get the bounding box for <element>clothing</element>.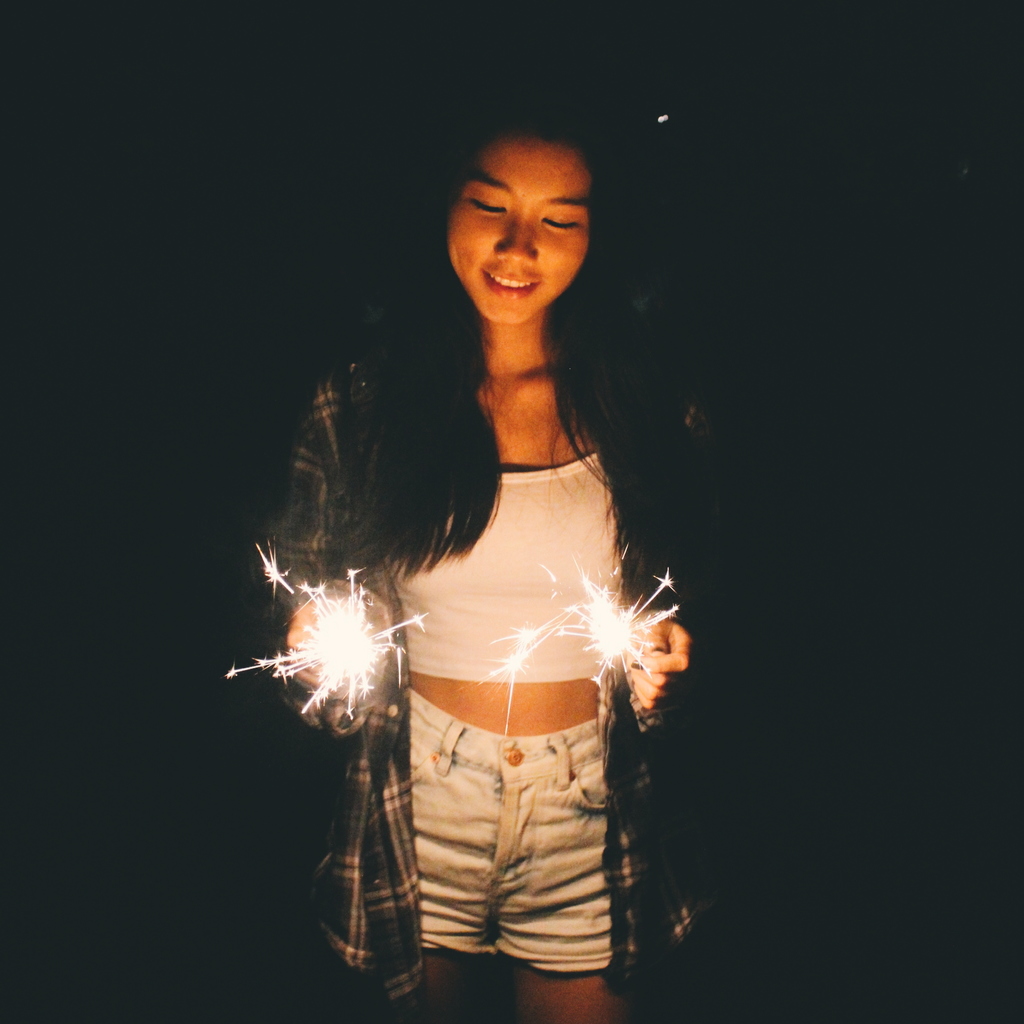
x1=326, y1=275, x2=694, y2=954.
